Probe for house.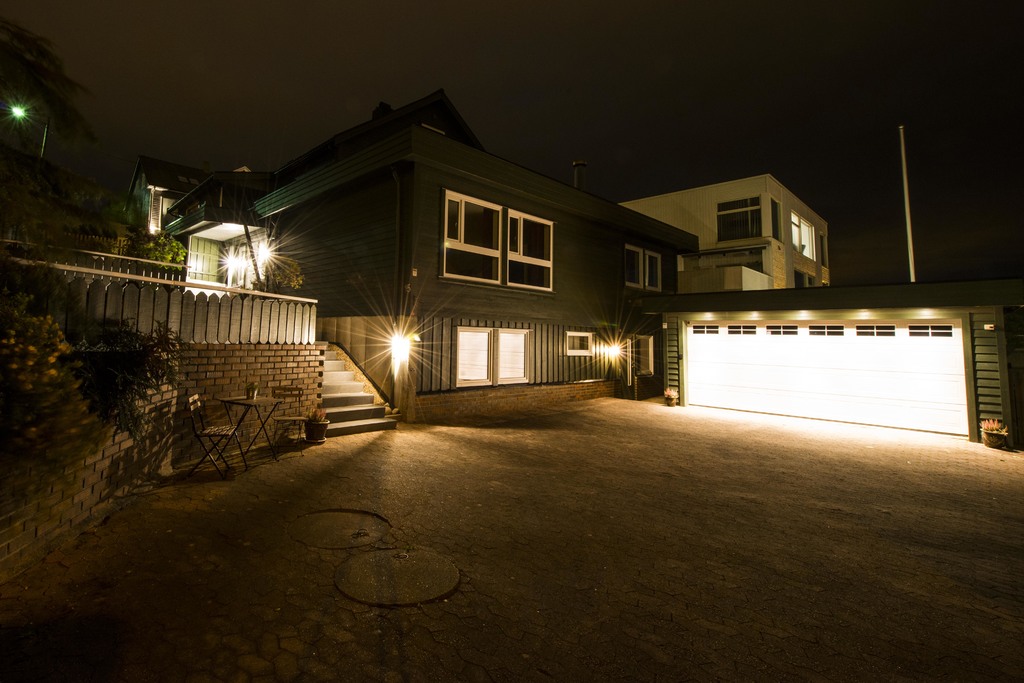
Probe result: {"left": 639, "top": 154, "right": 839, "bottom": 294}.
